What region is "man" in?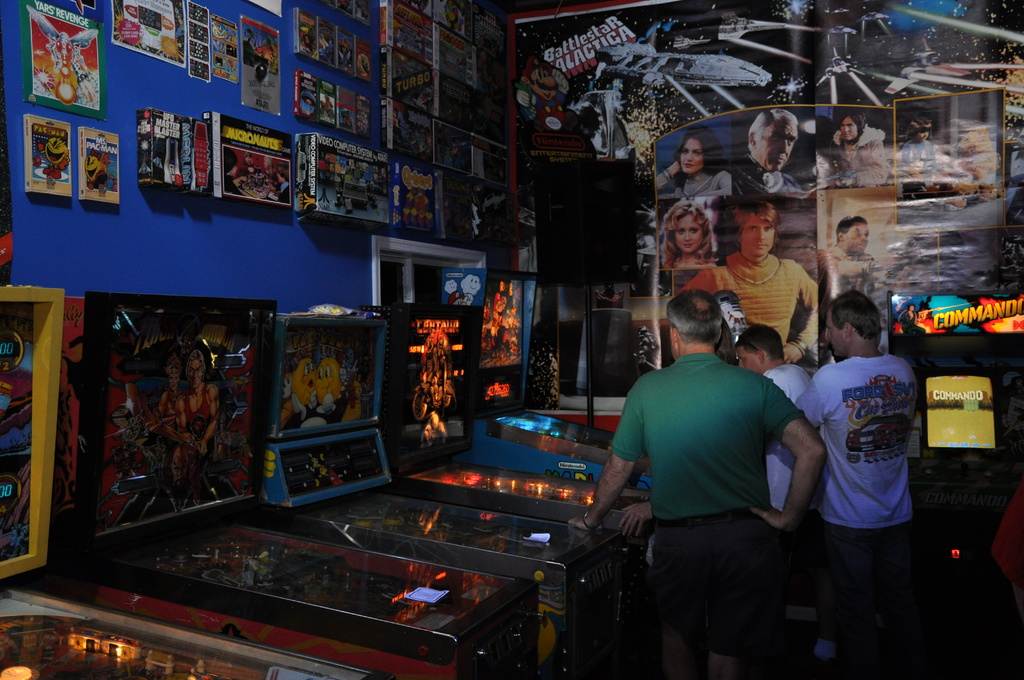
detection(173, 350, 219, 482).
